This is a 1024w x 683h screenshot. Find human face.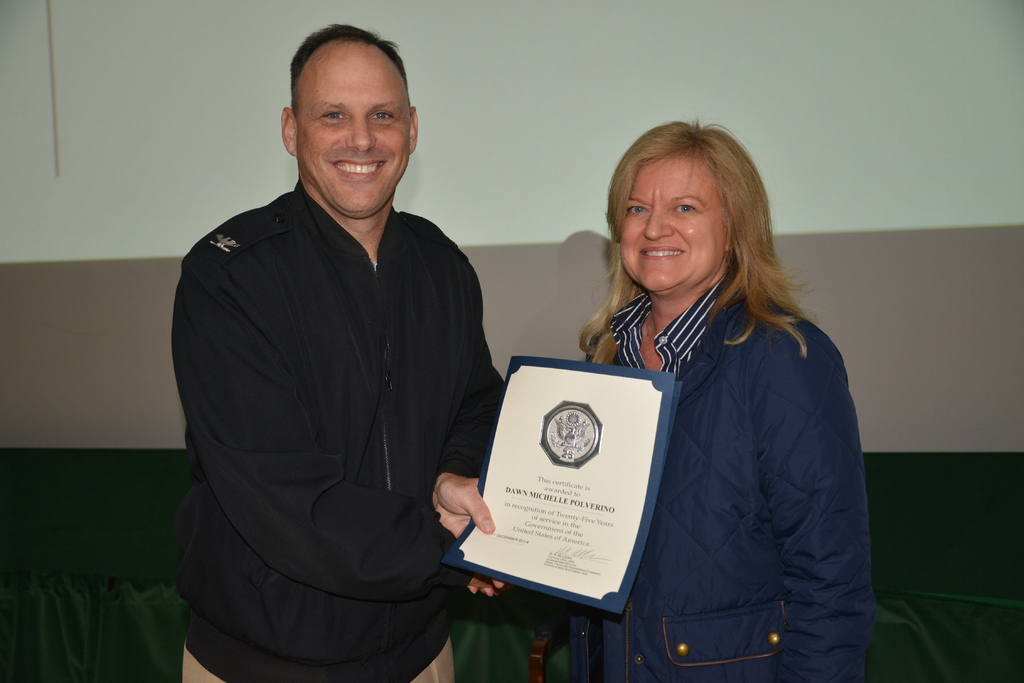
Bounding box: [x1=618, y1=151, x2=735, y2=291].
